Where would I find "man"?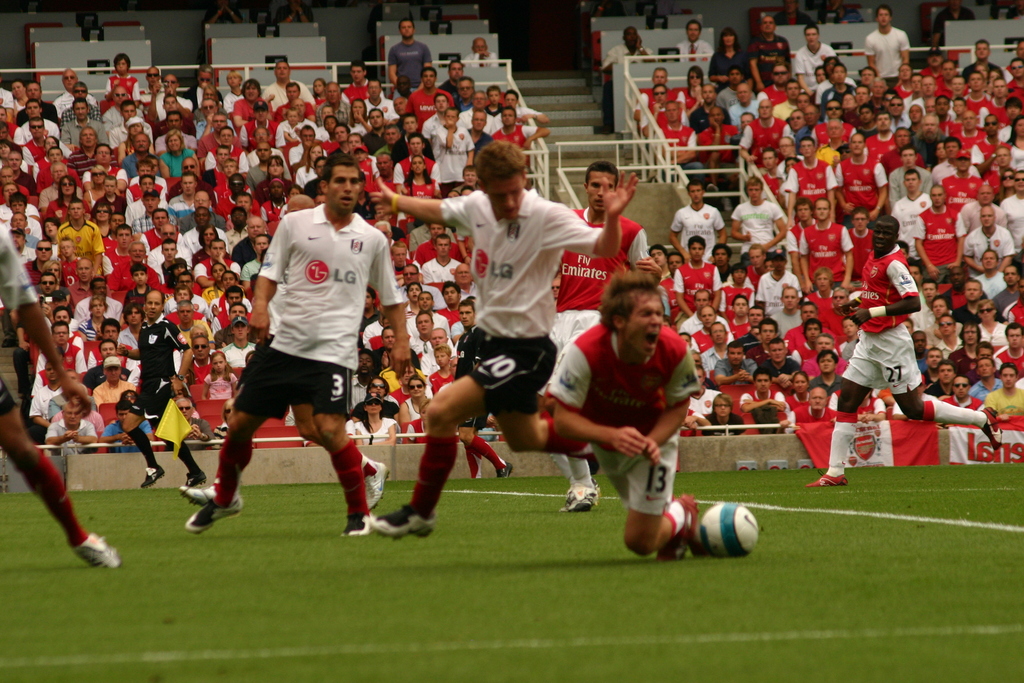
At (x1=459, y1=36, x2=504, y2=69).
